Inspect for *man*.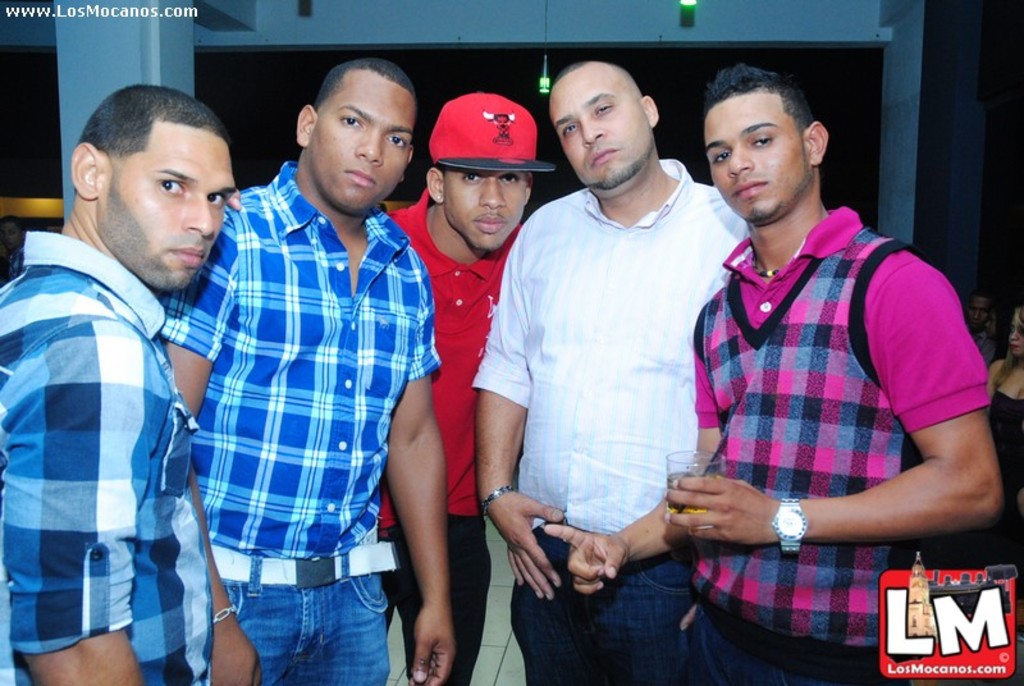
Inspection: <box>658,63,996,646</box>.
